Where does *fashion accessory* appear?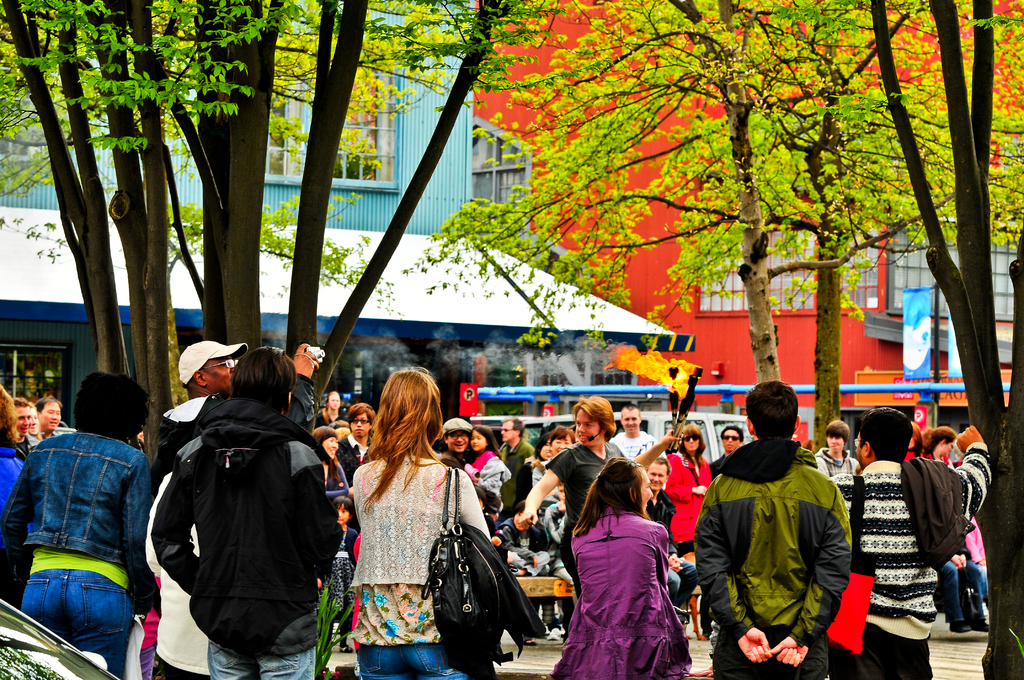
Appears at locate(292, 348, 317, 366).
